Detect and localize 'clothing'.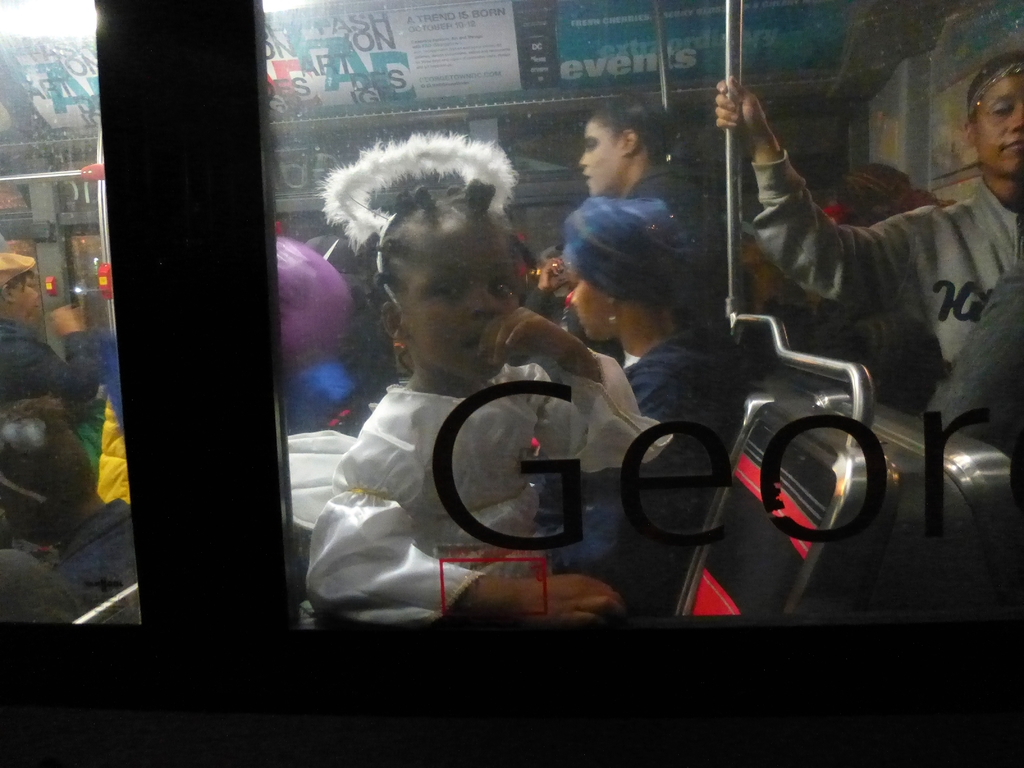
Localized at {"left": 3, "top": 548, "right": 62, "bottom": 628}.
